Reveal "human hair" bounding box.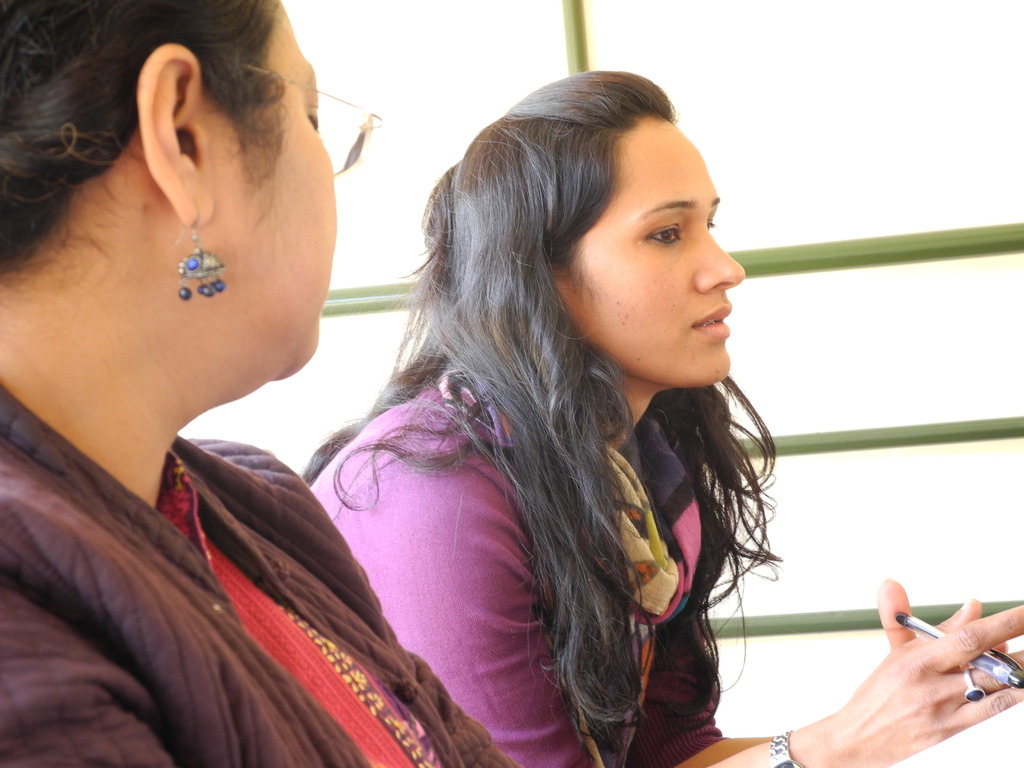
Revealed: <box>326,60,790,705</box>.
